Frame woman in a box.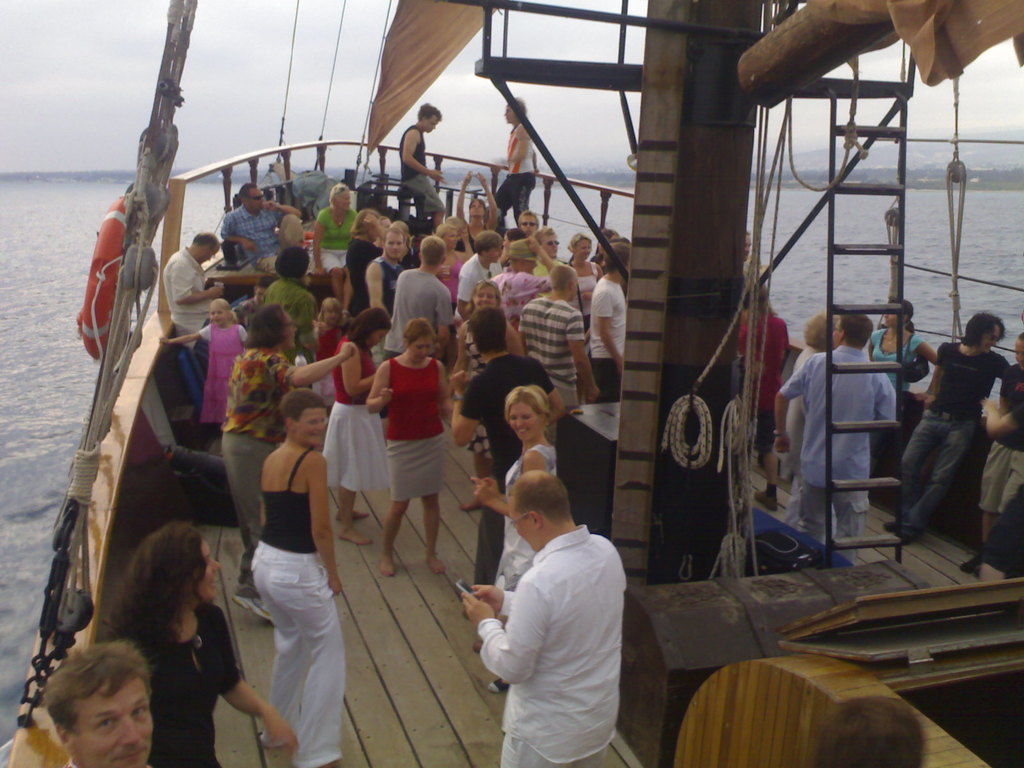
pyautogui.locateOnScreen(223, 300, 361, 621).
